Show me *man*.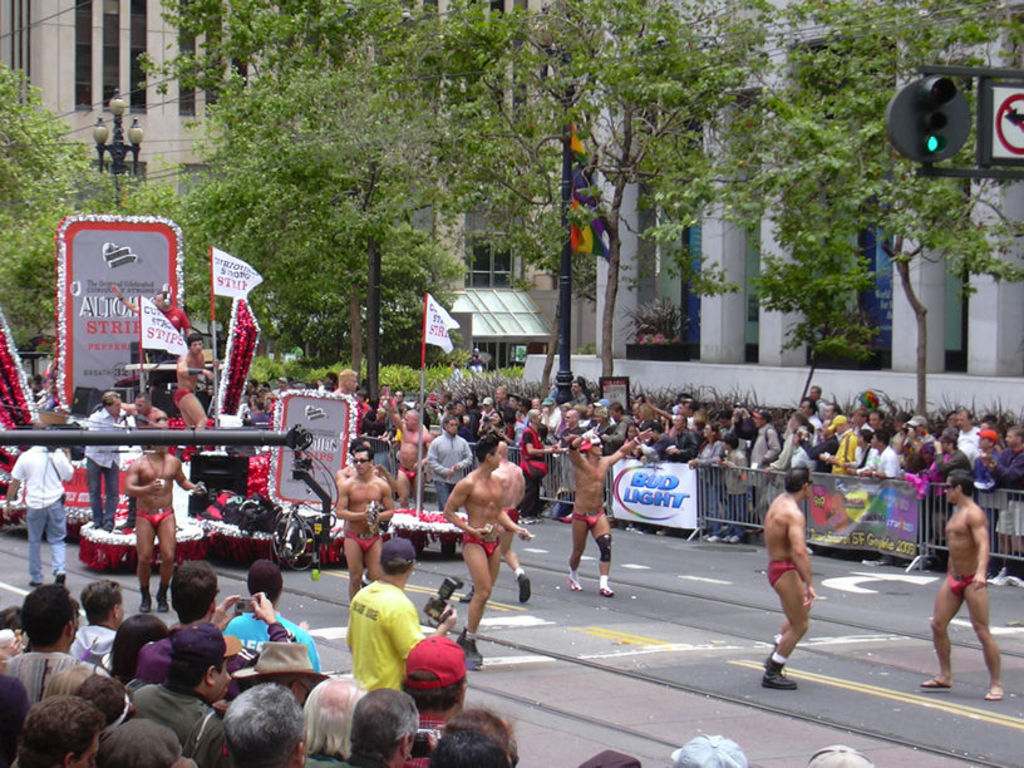
*man* is here: crop(765, 464, 821, 685).
